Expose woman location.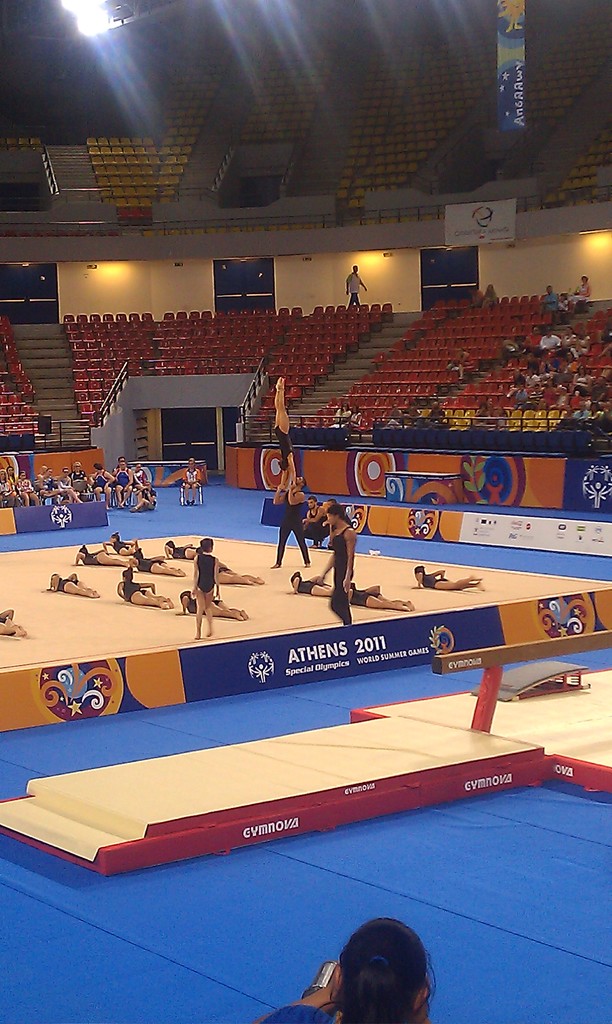
Exposed at crop(259, 919, 431, 1023).
